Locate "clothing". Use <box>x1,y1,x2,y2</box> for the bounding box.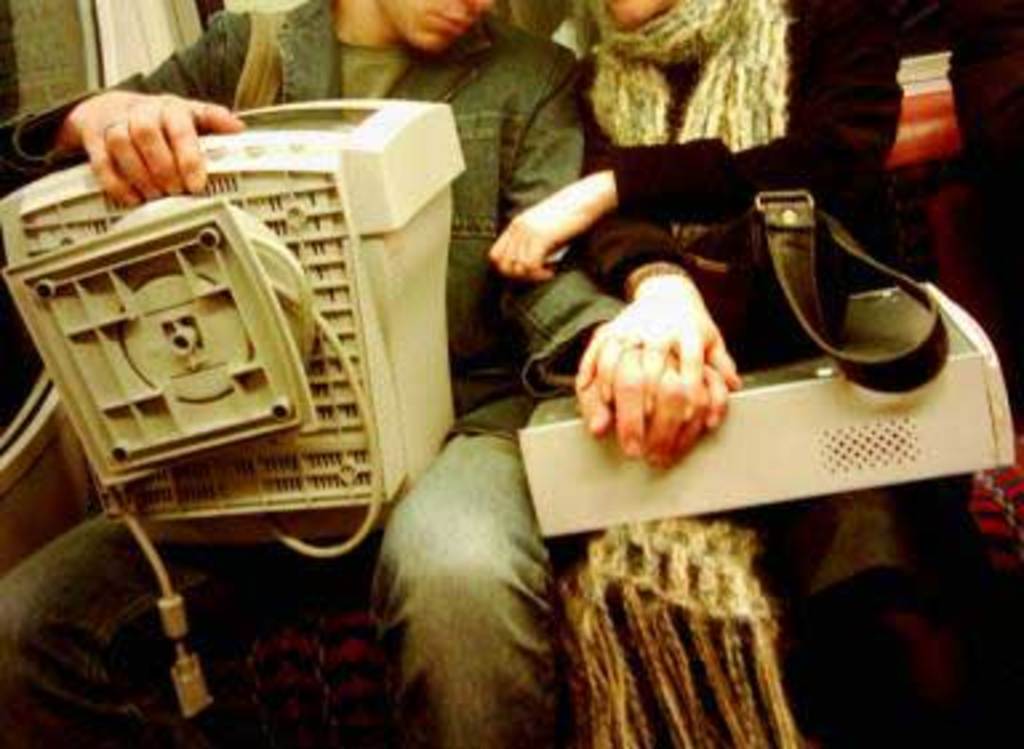
<box>515,0,976,376</box>.
